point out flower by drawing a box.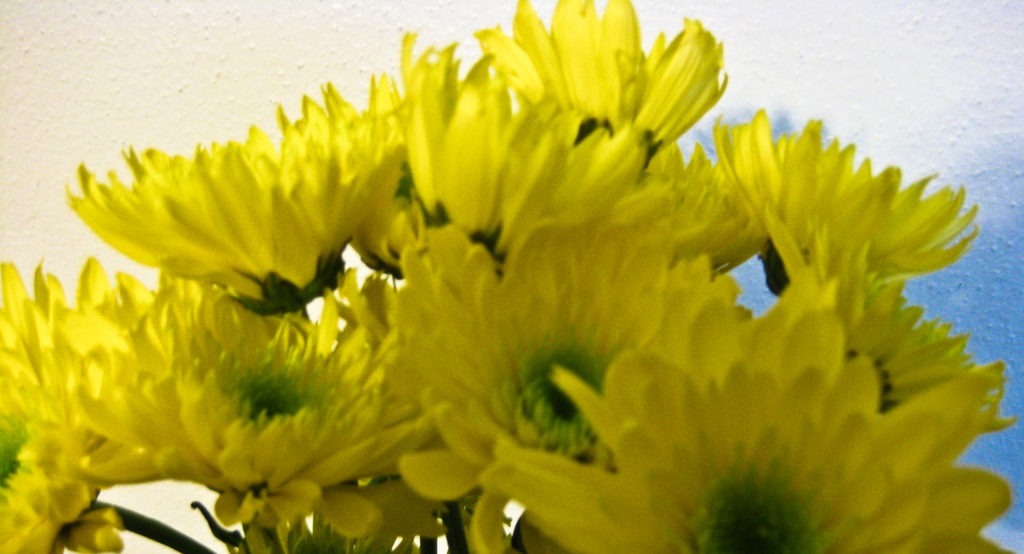
Rect(57, 107, 414, 310).
